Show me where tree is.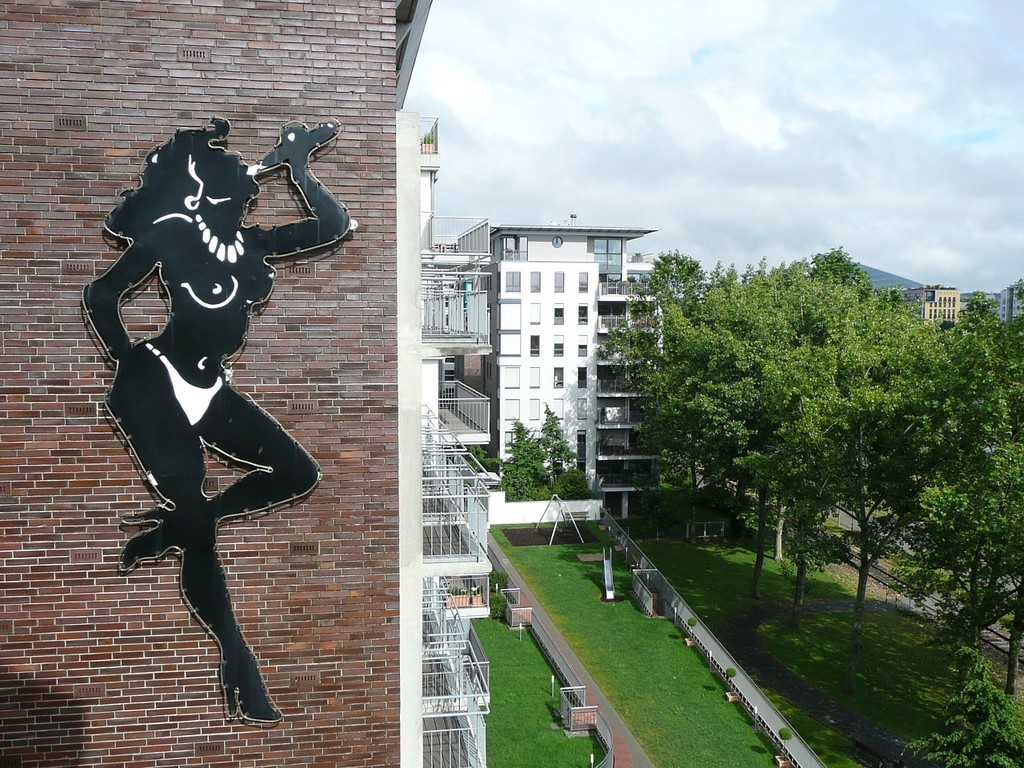
tree is at 683,614,699,644.
